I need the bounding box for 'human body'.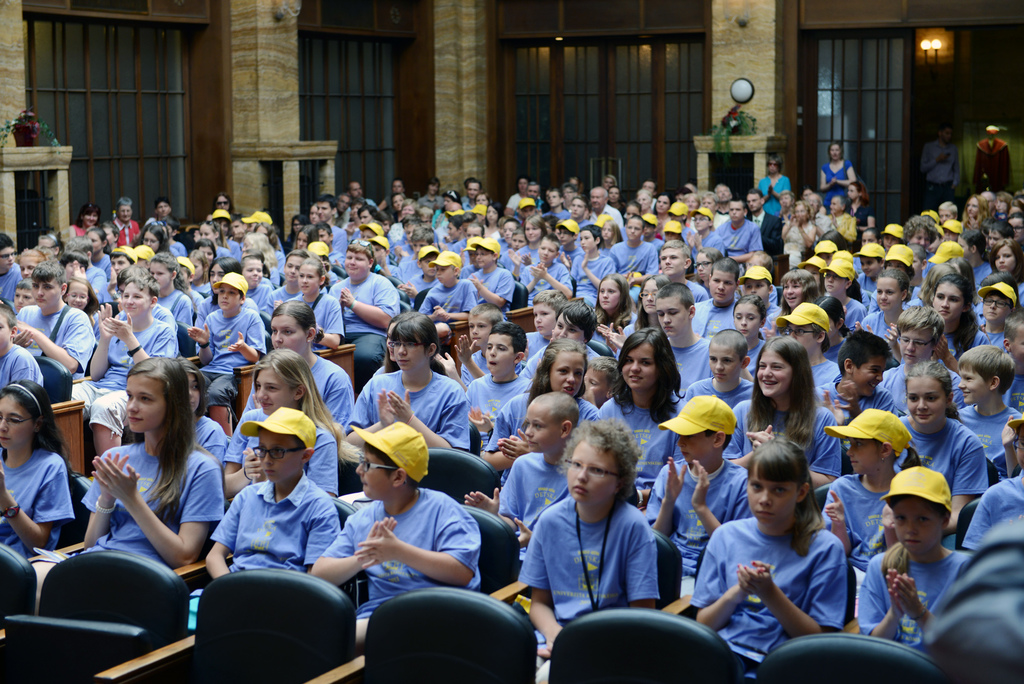
Here it is: <region>463, 446, 570, 562</region>.
